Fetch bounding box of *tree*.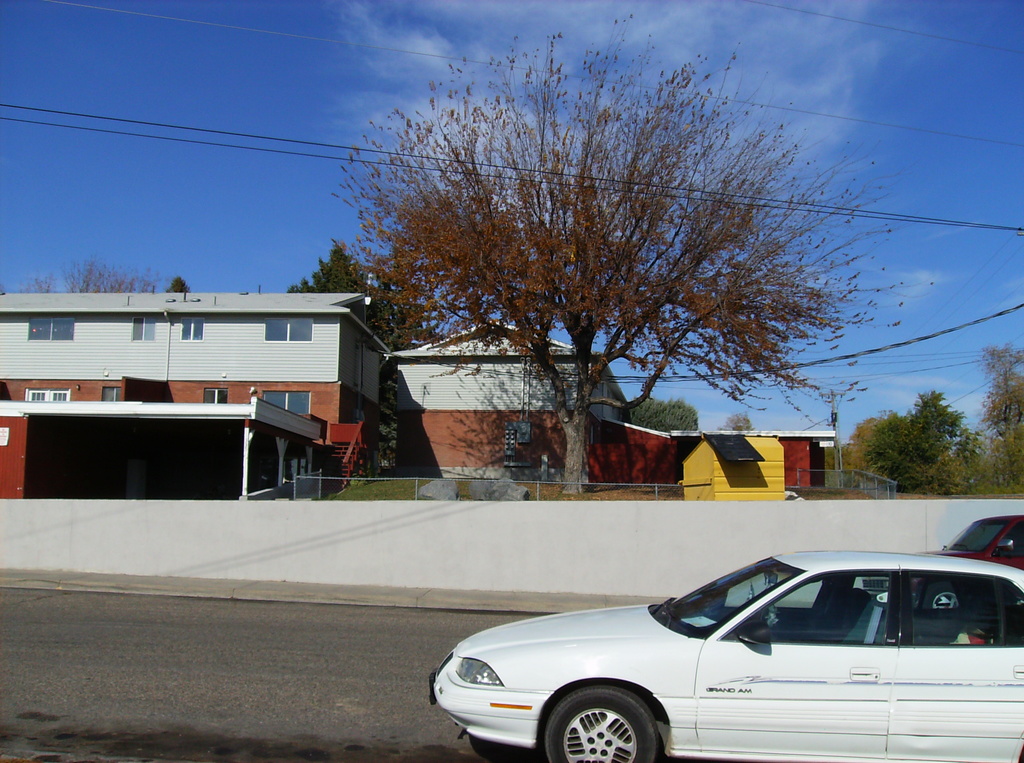
Bbox: region(326, 15, 929, 497).
